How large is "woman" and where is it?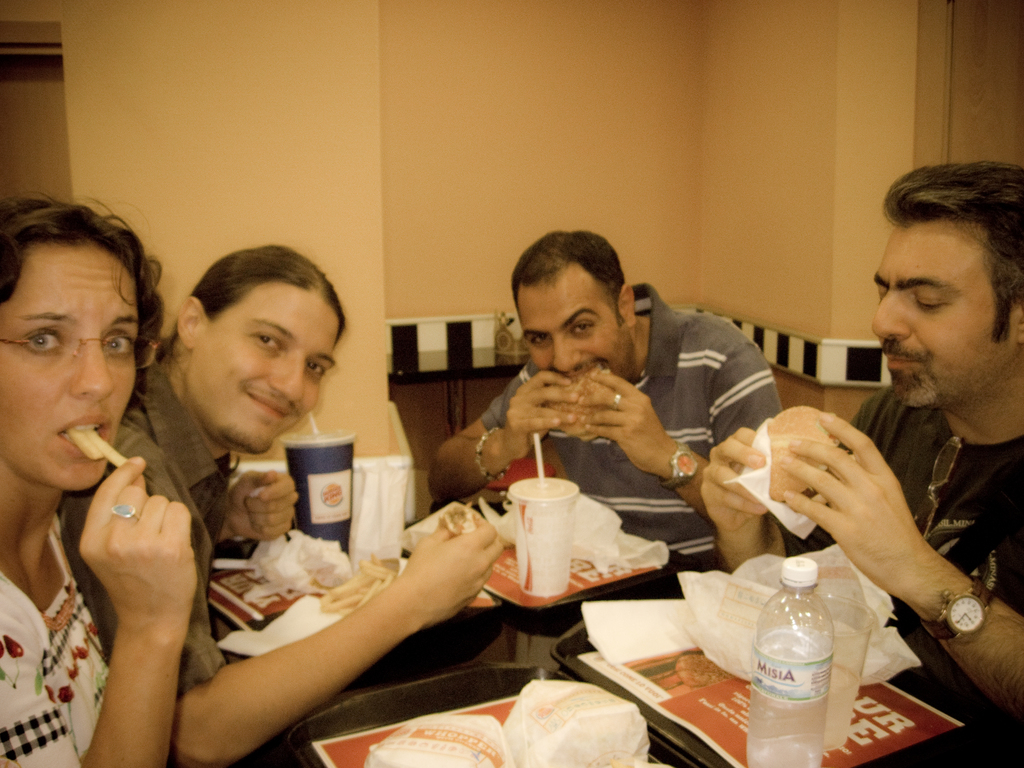
Bounding box: BBox(666, 647, 734, 701).
